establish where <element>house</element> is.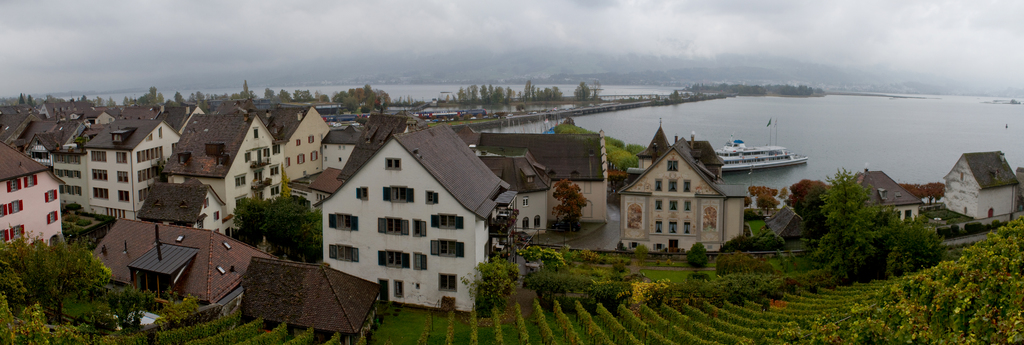
Established at 278,108,330,196.
